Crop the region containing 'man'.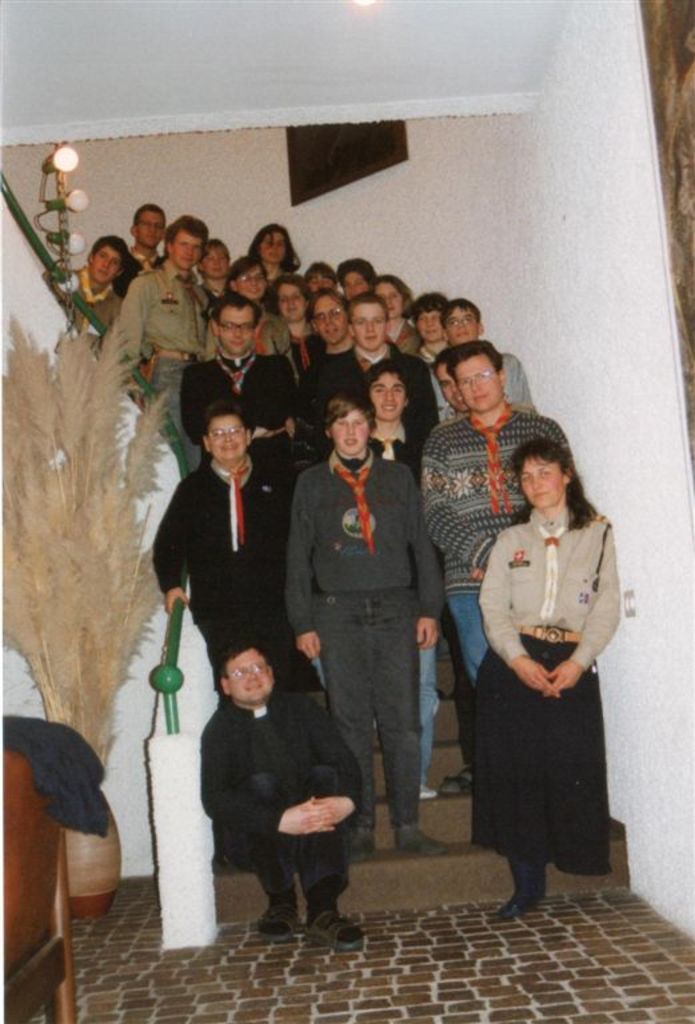
Crop region: (x1=280, y1=391, x2=462, y2=837).
